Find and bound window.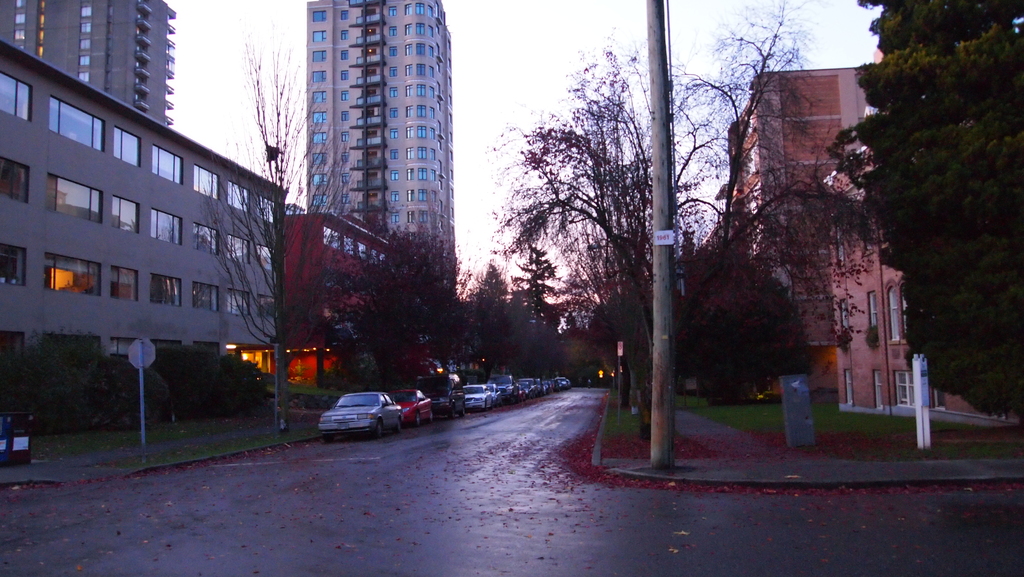
Bound: locate(152, 142, 184, 186).
